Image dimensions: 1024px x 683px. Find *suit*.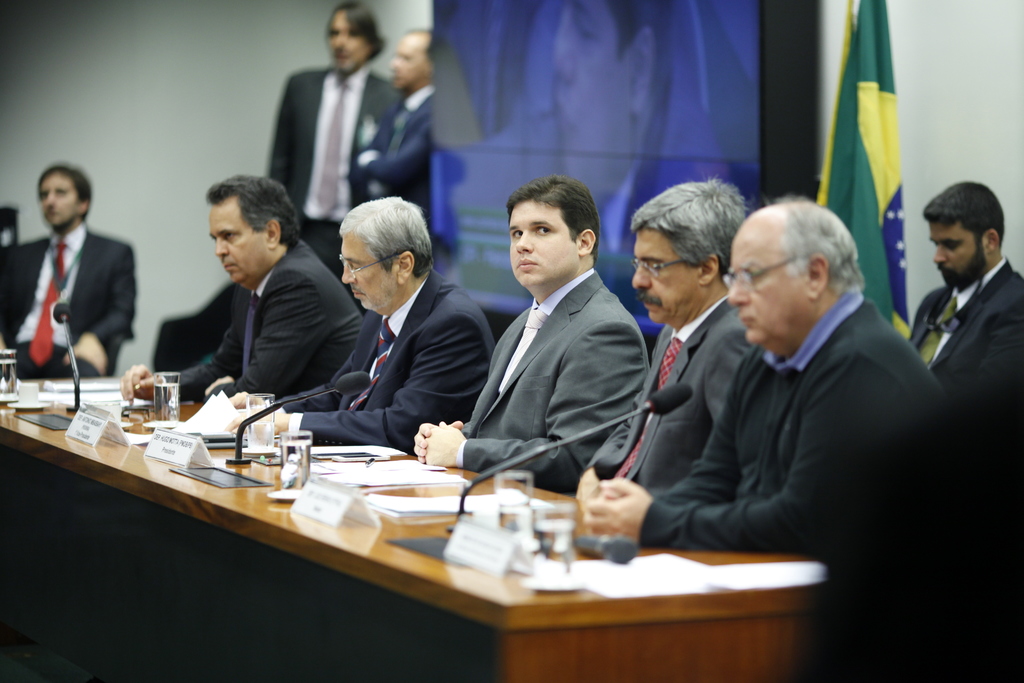
box=[910, 258, 1023, 416].
